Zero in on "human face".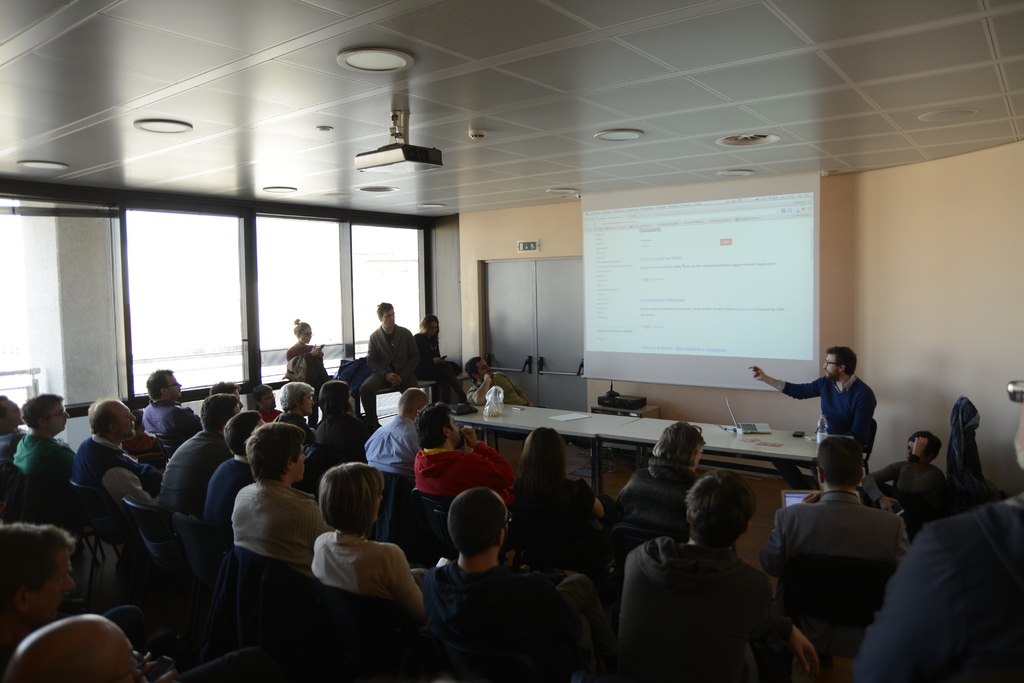
Zeroed in: box(49, 404, 71, 431).
